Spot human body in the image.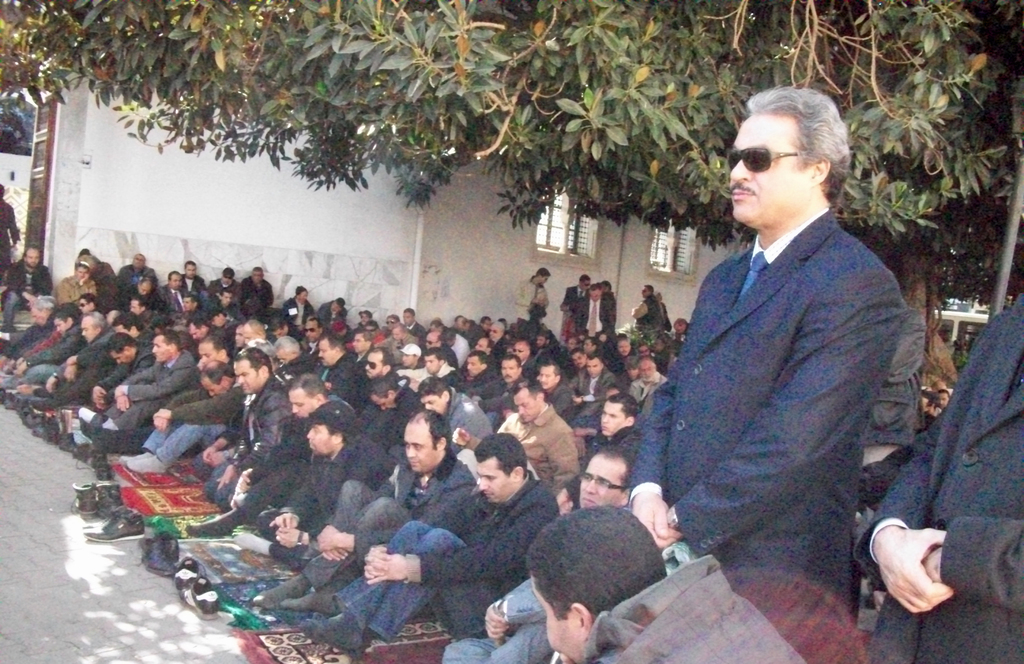
human body found at 413,344,452,385.
